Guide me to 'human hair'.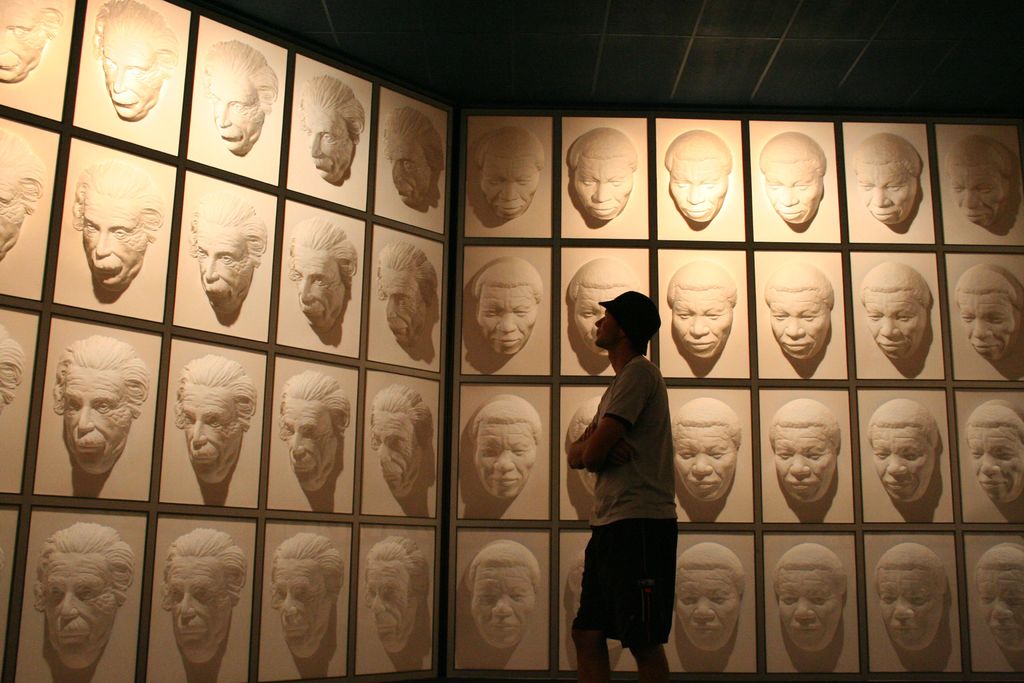
Guidance: (left=300, top=74, right=365, bottom=137).
